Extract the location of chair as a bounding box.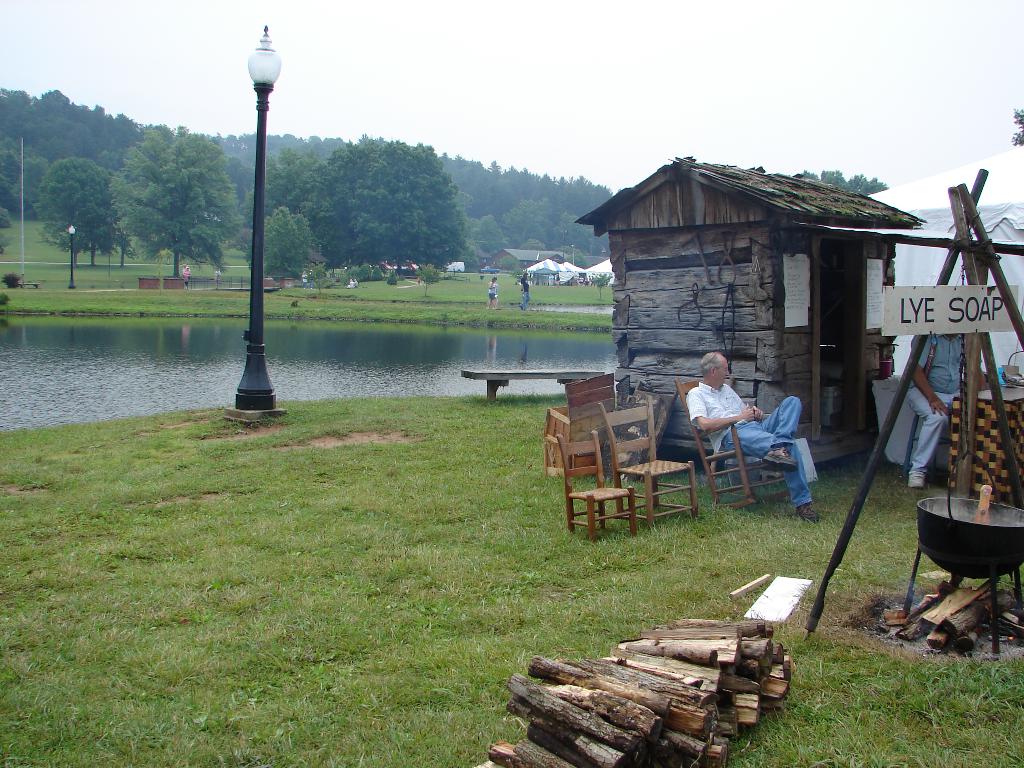
BBox(593, 397, 700, 529).
